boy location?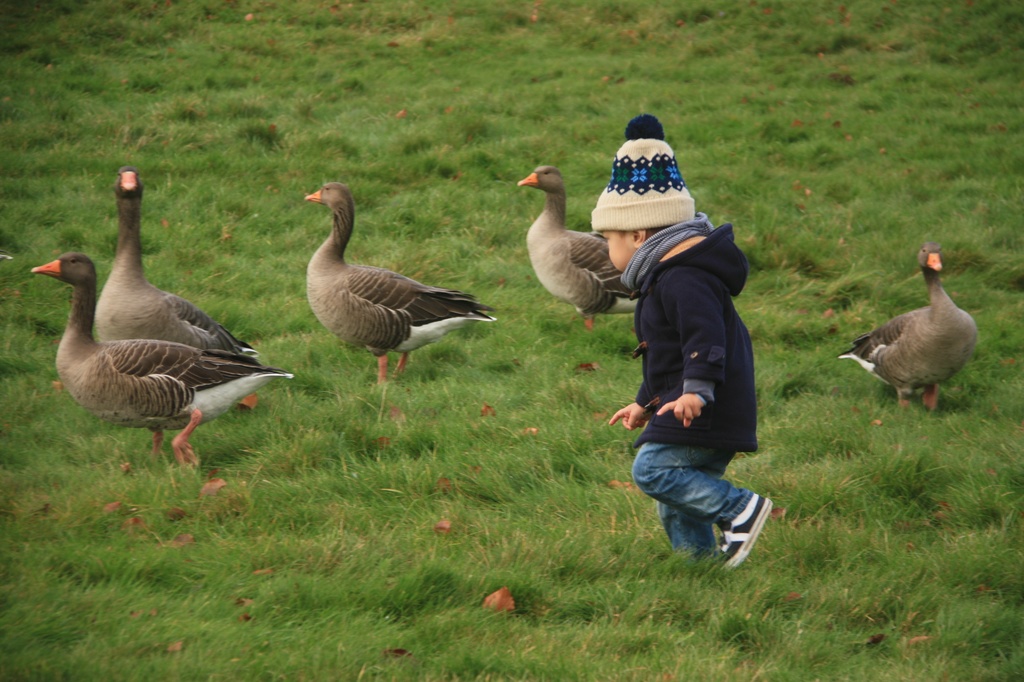
bbox=[591, 219, 801, 574]
